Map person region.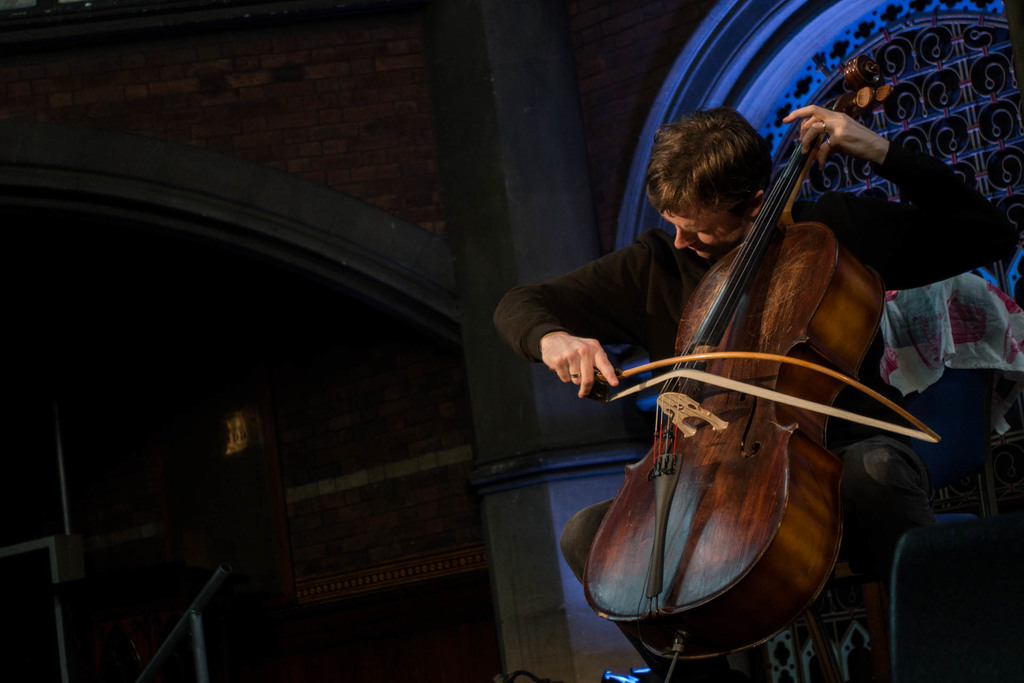
Mapped to [490, 103, 1017, 682].
